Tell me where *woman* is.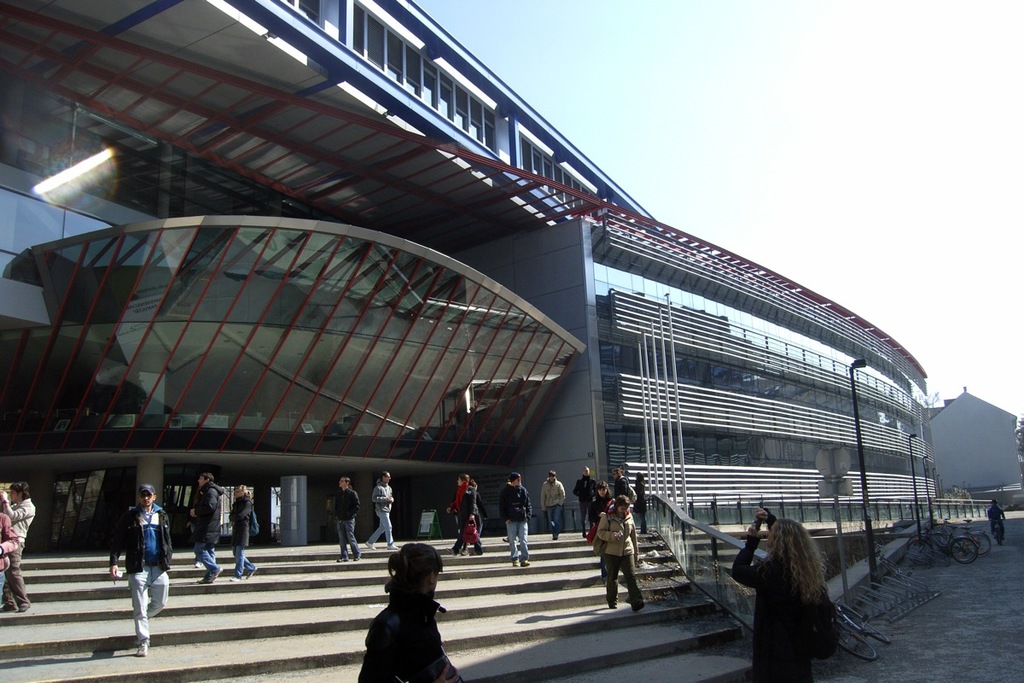
*woman* is at x1=729, y1=511, x2=857, y2=678.
